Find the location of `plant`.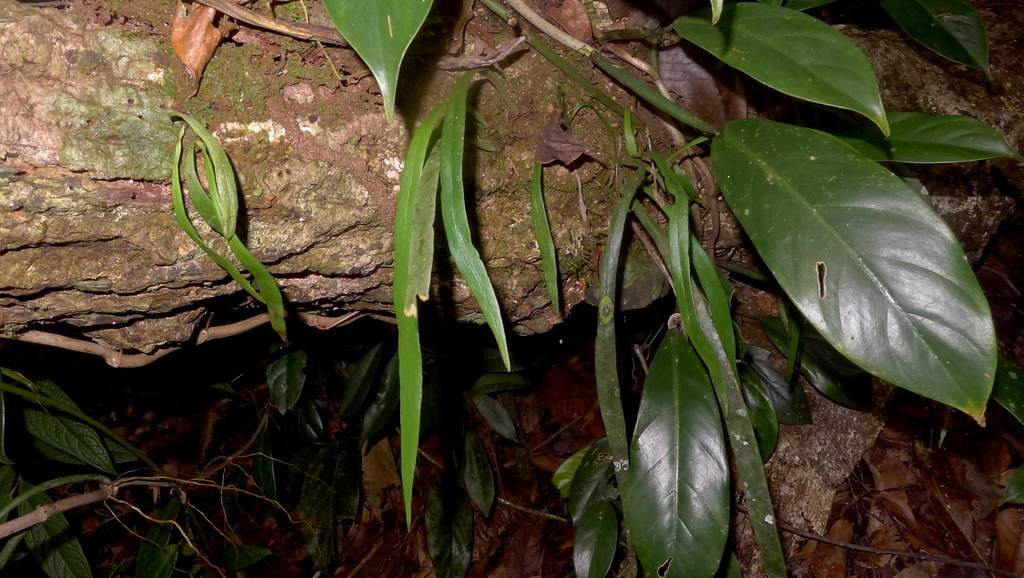
Location: detection(94, 21, 1013, 517).
